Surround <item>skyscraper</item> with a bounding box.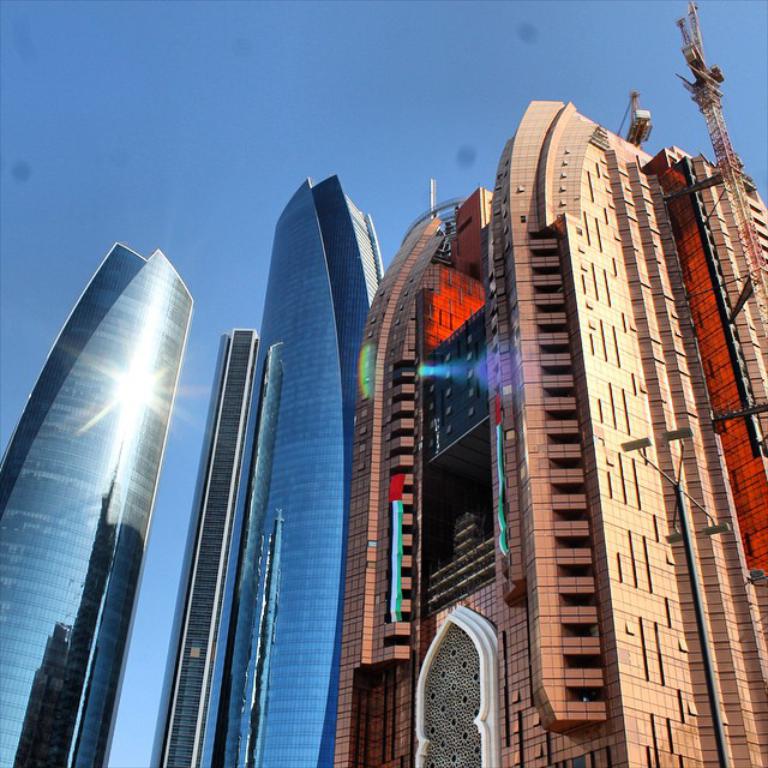
[x1=342, y1=62, x2=727, y2=767].
